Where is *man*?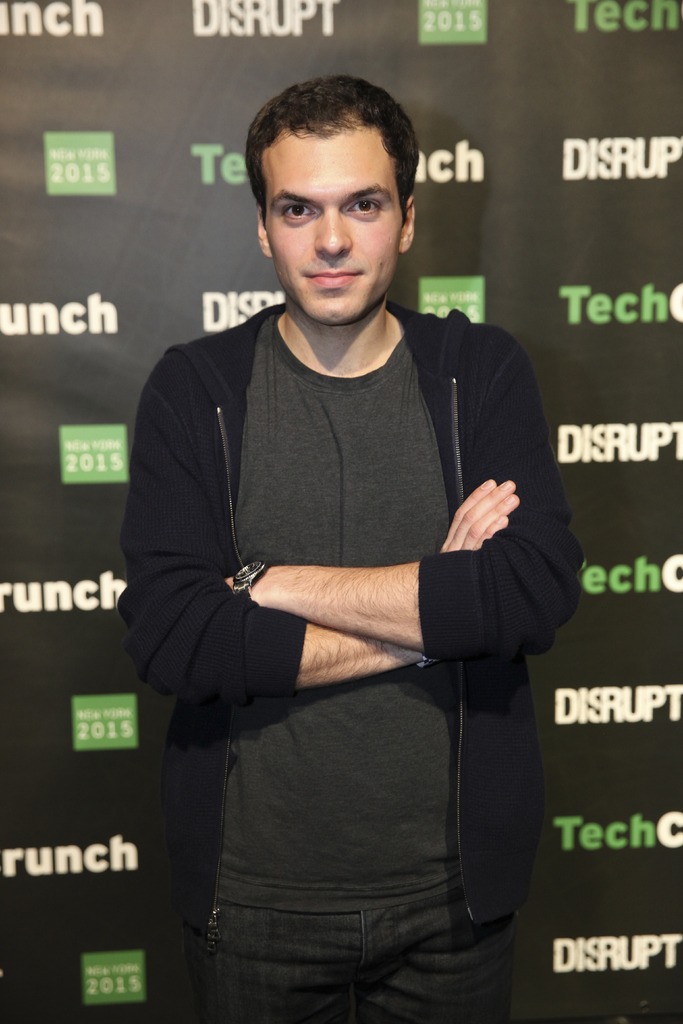
<region>114, 71, 587, 1023</region>.
